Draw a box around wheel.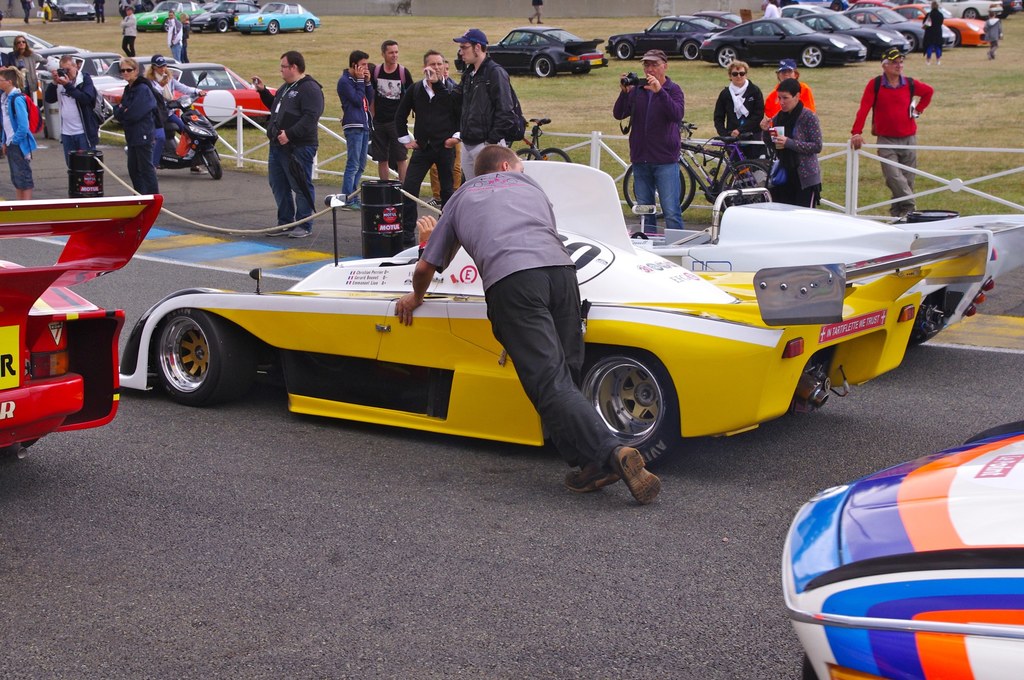
box=[218, 19, 228, 33].
